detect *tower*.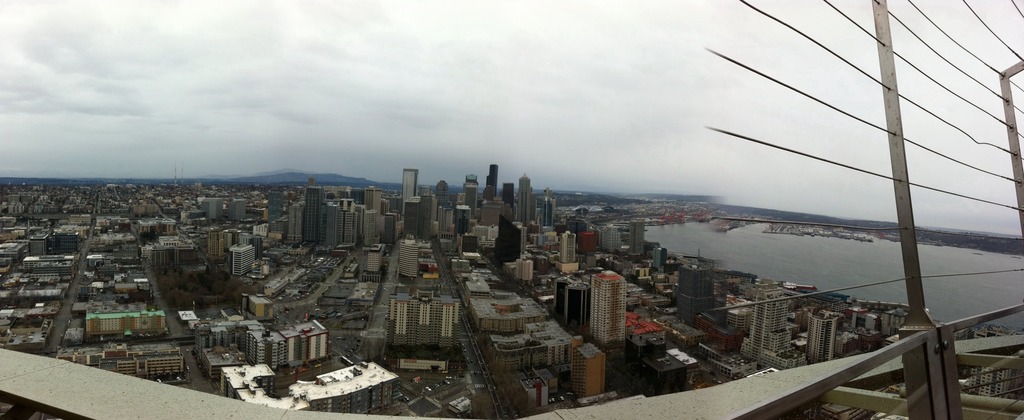
Detected at <region>510, 175, 537, 225</region>.
